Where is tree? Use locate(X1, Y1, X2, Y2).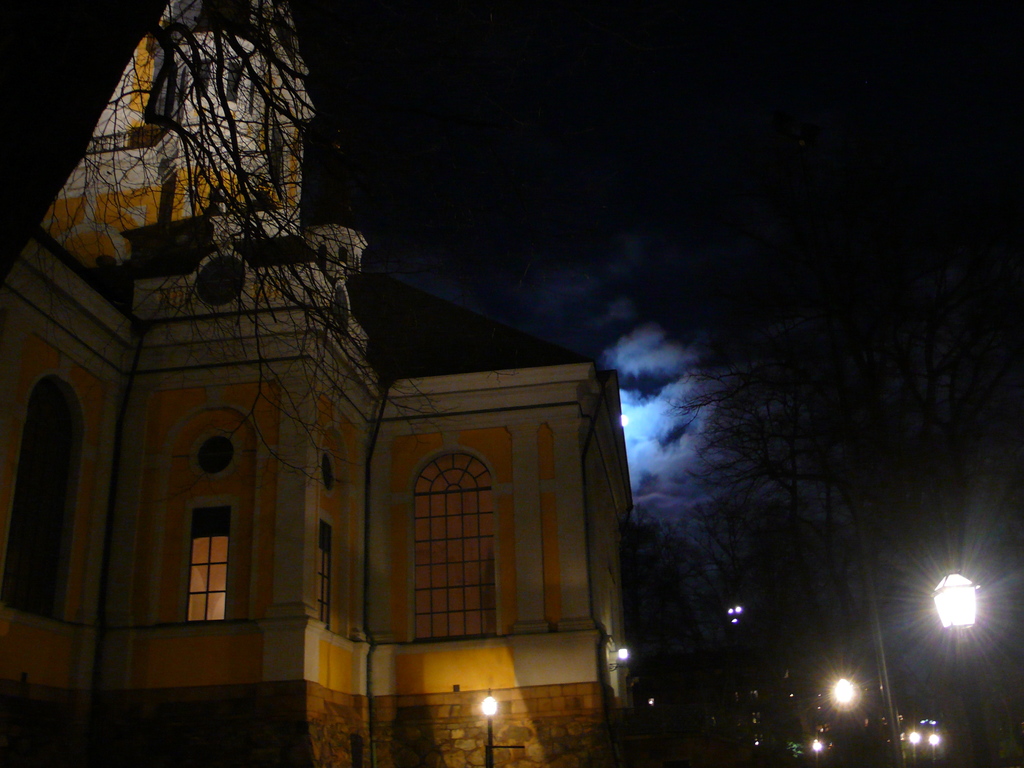
locate(0, 0, 521, 487).
